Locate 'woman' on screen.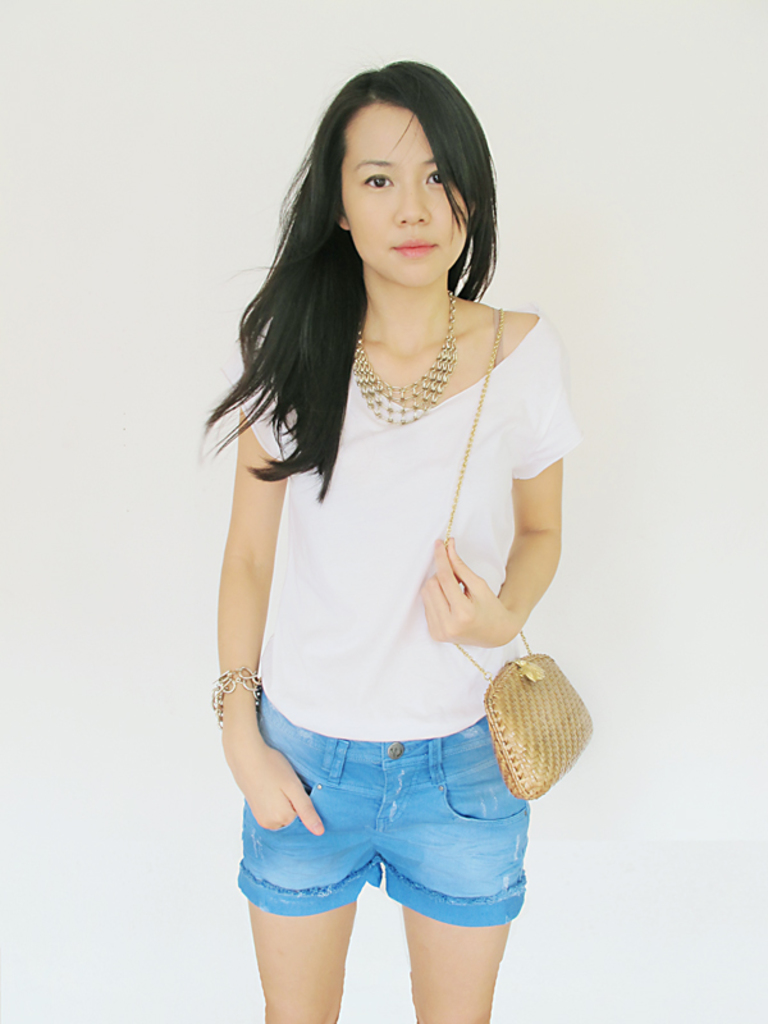
On screen at 210:46:573:1023.
